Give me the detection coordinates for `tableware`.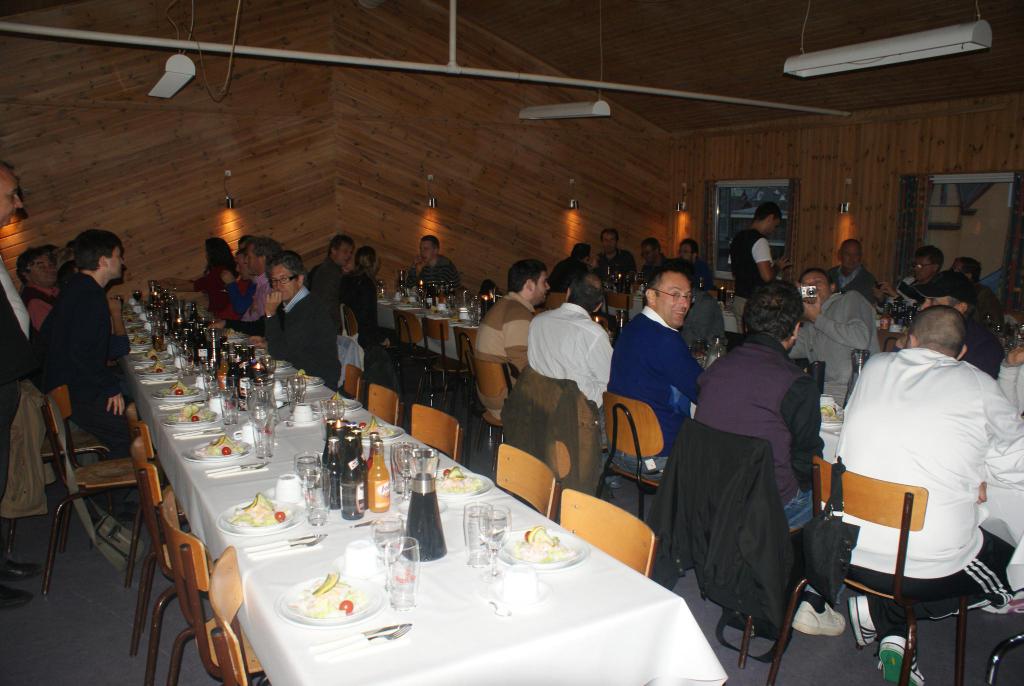
[387,538,419,614].
